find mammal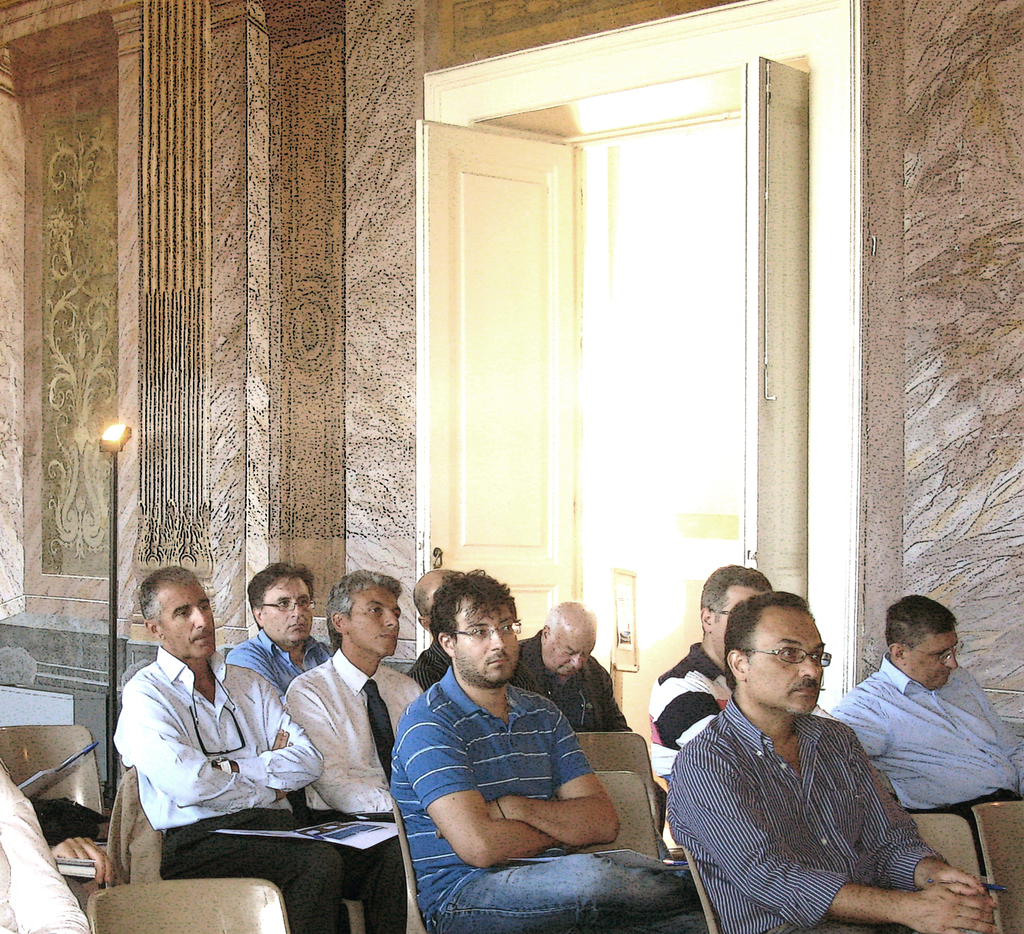
l=830, t=593, r=1023, b=877
